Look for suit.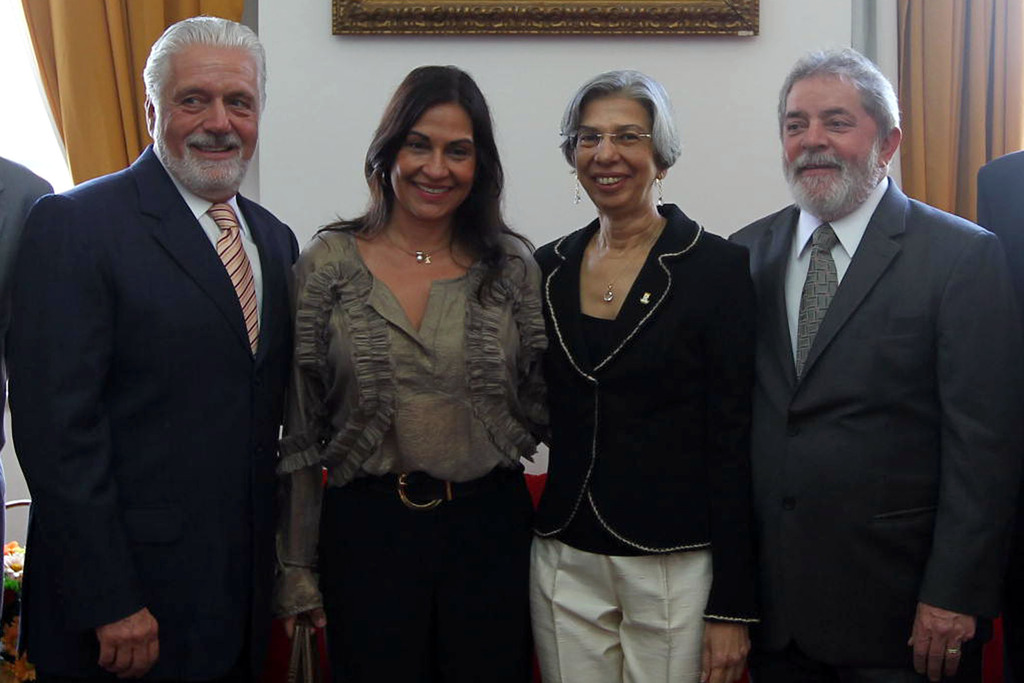
Found: 534 201 757 682.
